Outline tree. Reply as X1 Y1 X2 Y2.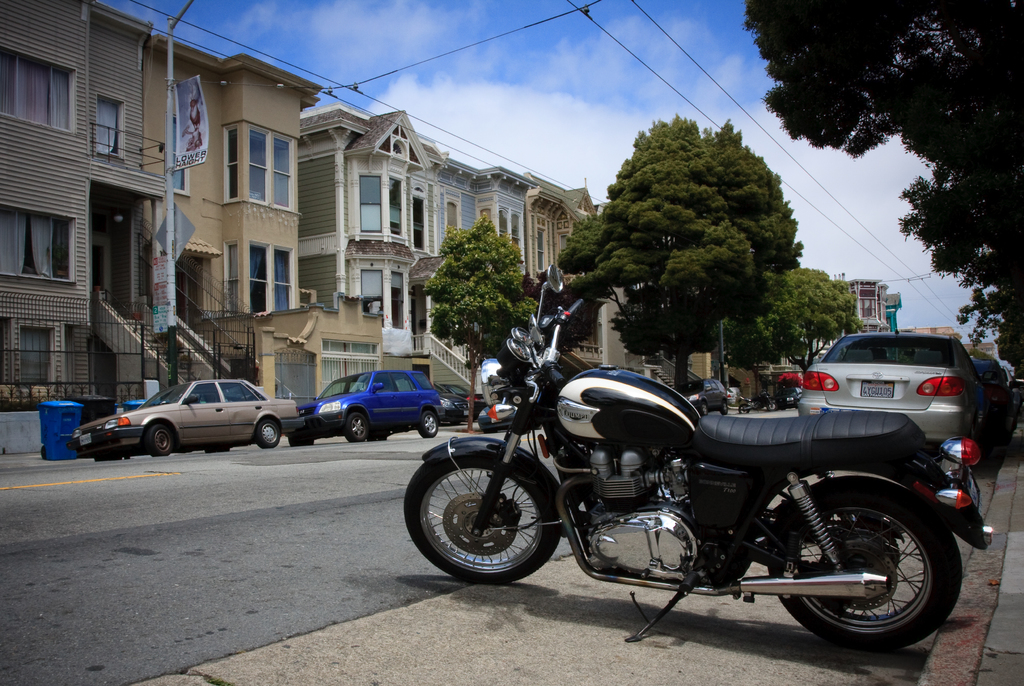
744 0 1023 381.
